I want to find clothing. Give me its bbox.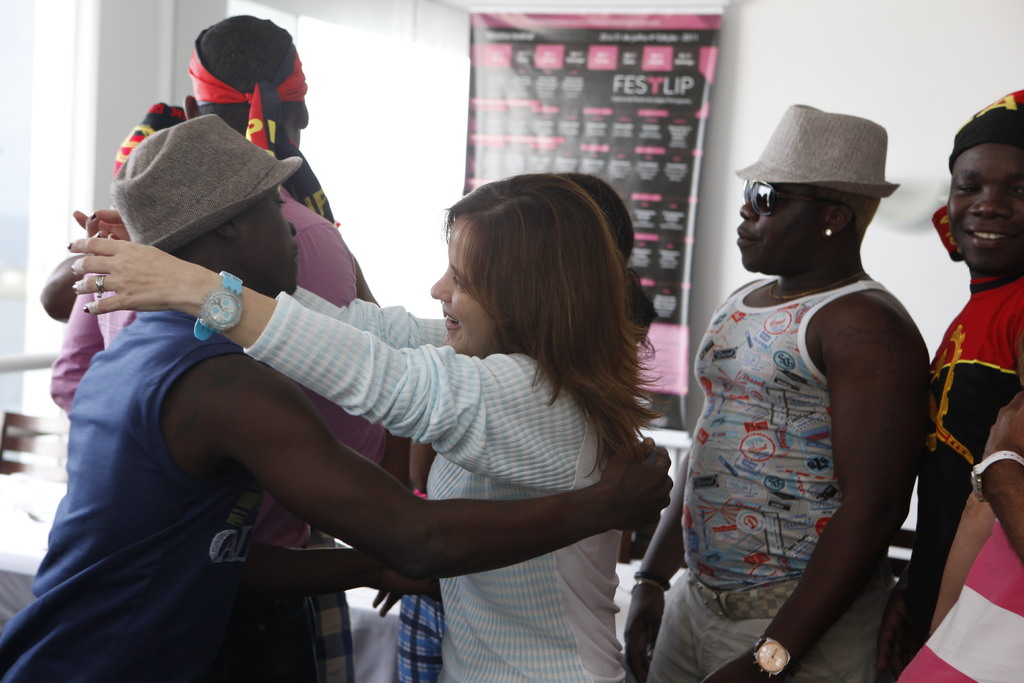
[x1=49, y1=185, x2=392, y2=682].
